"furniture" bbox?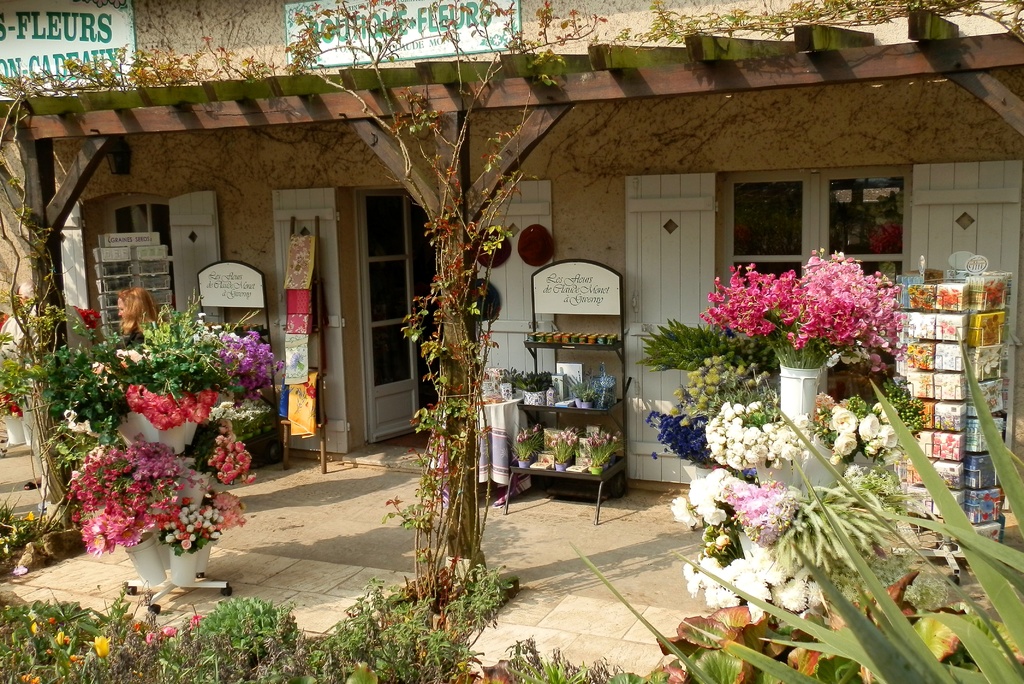
{"x1": 196, "y1": 260, "x2": 281, "y2": 486}
